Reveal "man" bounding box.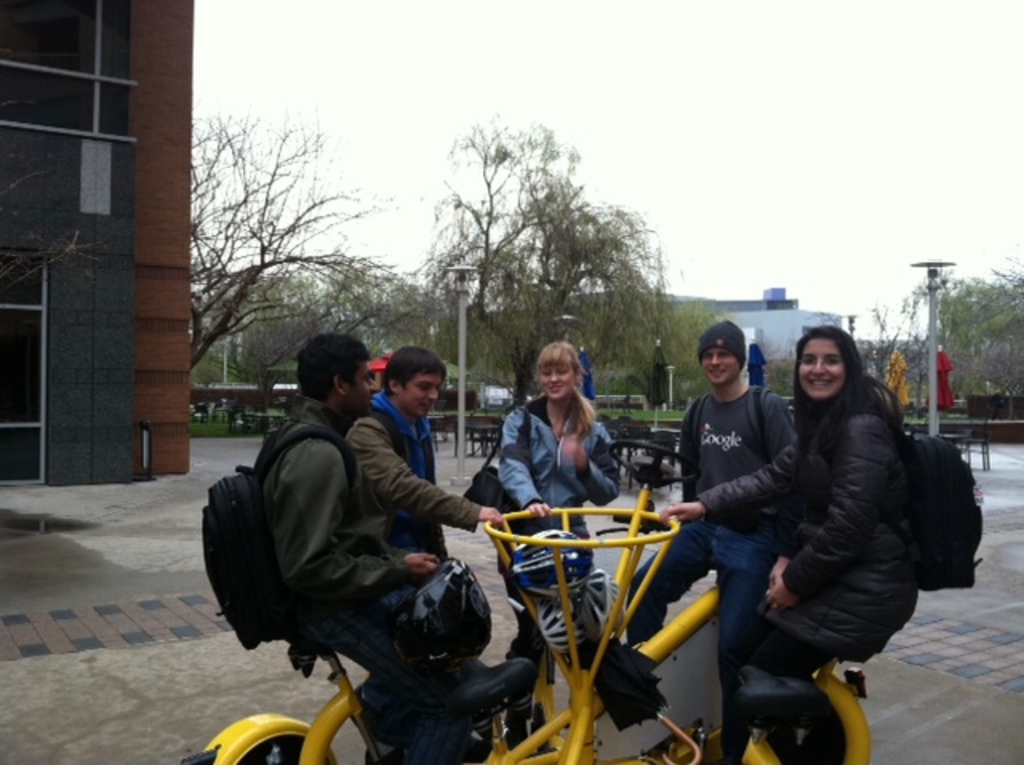
Revealed: x1=357, y1=354, x2=510, y2=563.
